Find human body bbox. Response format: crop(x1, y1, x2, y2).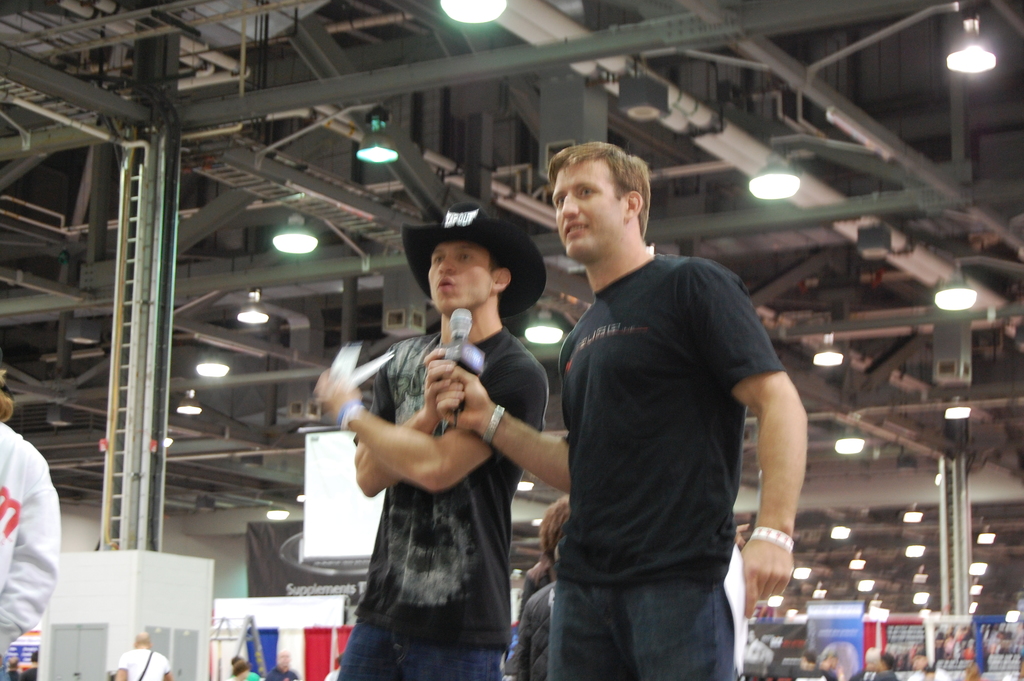
crop(799, 669, 819, 680).
